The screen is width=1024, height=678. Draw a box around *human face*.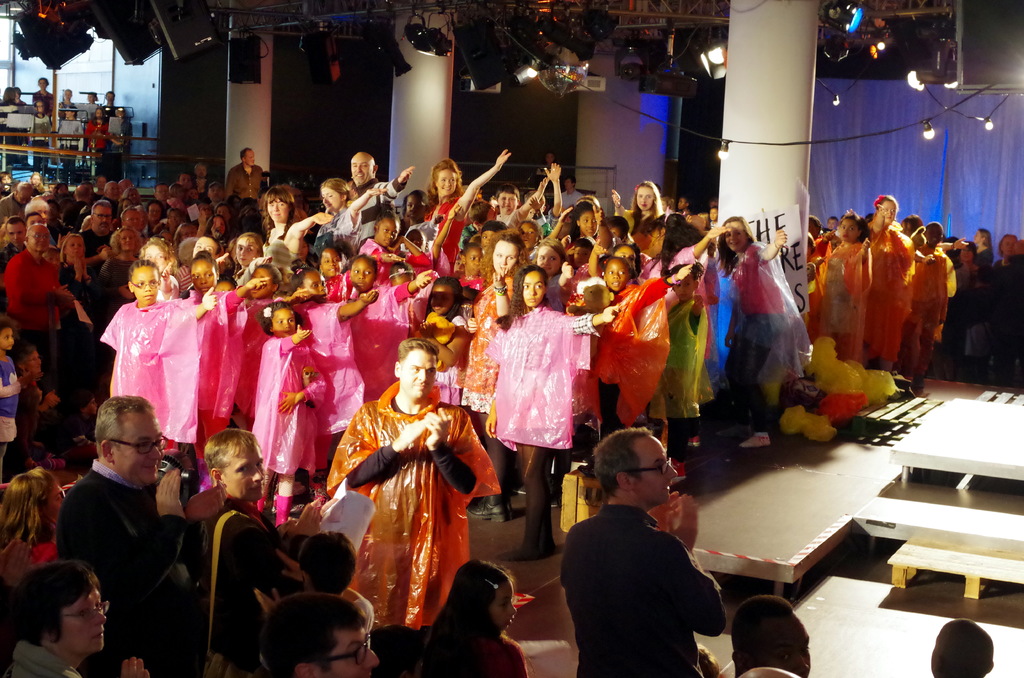
[6, 223, 24, 245].
